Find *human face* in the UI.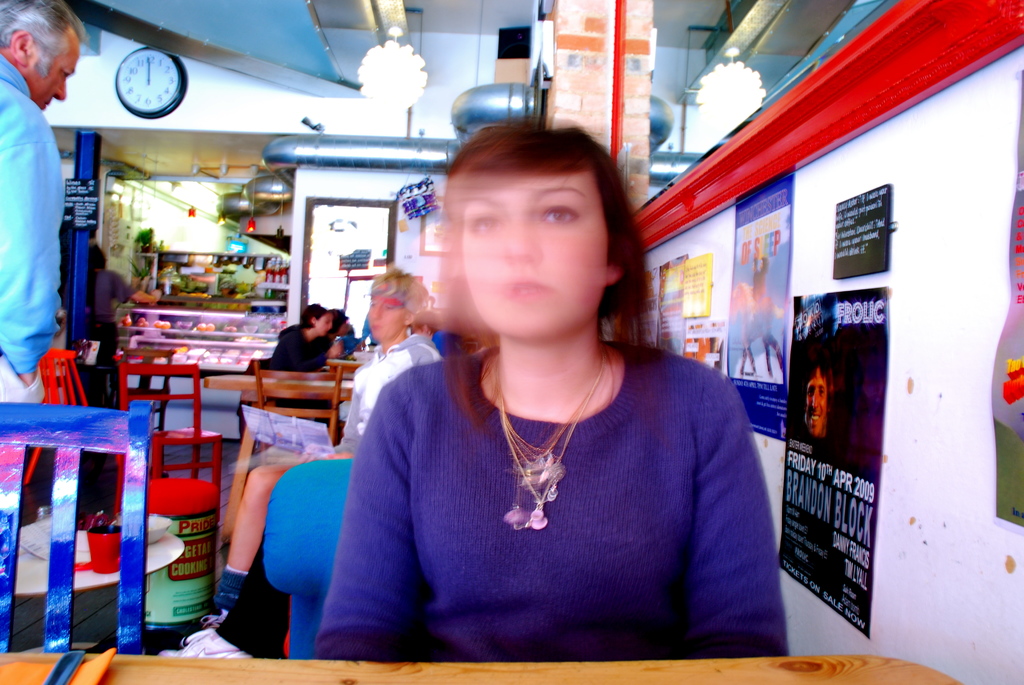
UI element at l=368, t=302, r=402, b=342.
